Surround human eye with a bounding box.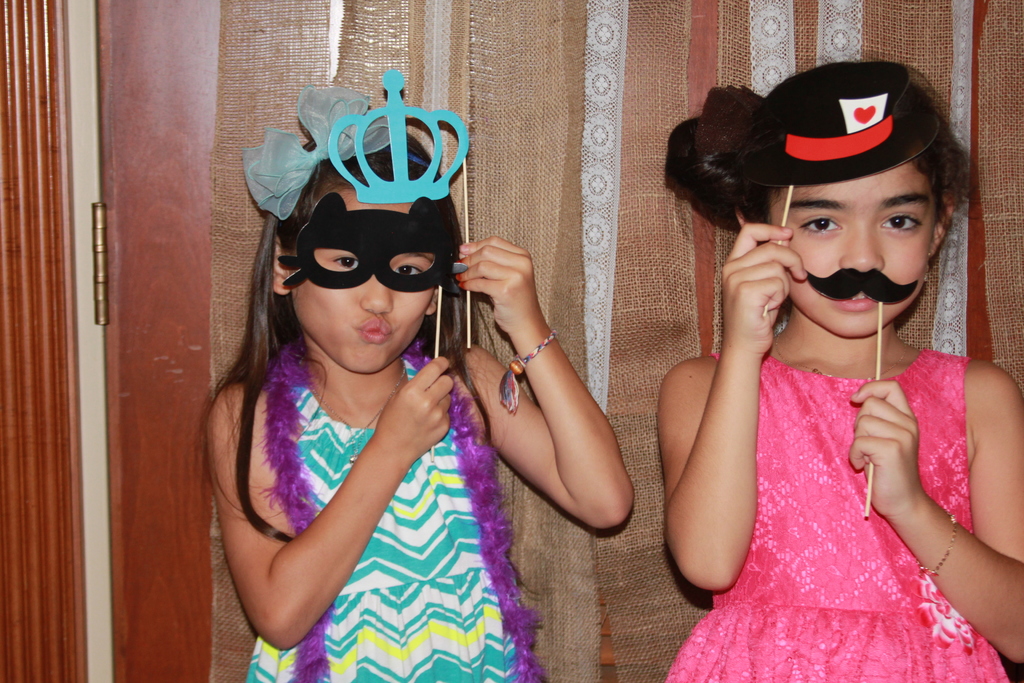
<box>878,210,922,237</box>.
